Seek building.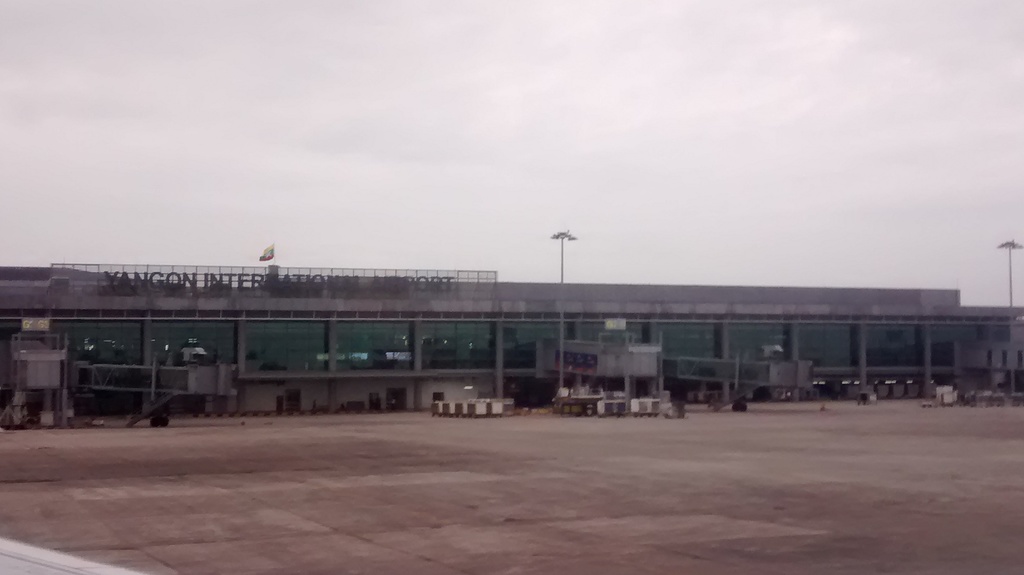
<bbox>0, 245, 1022, 425</bbox>.
